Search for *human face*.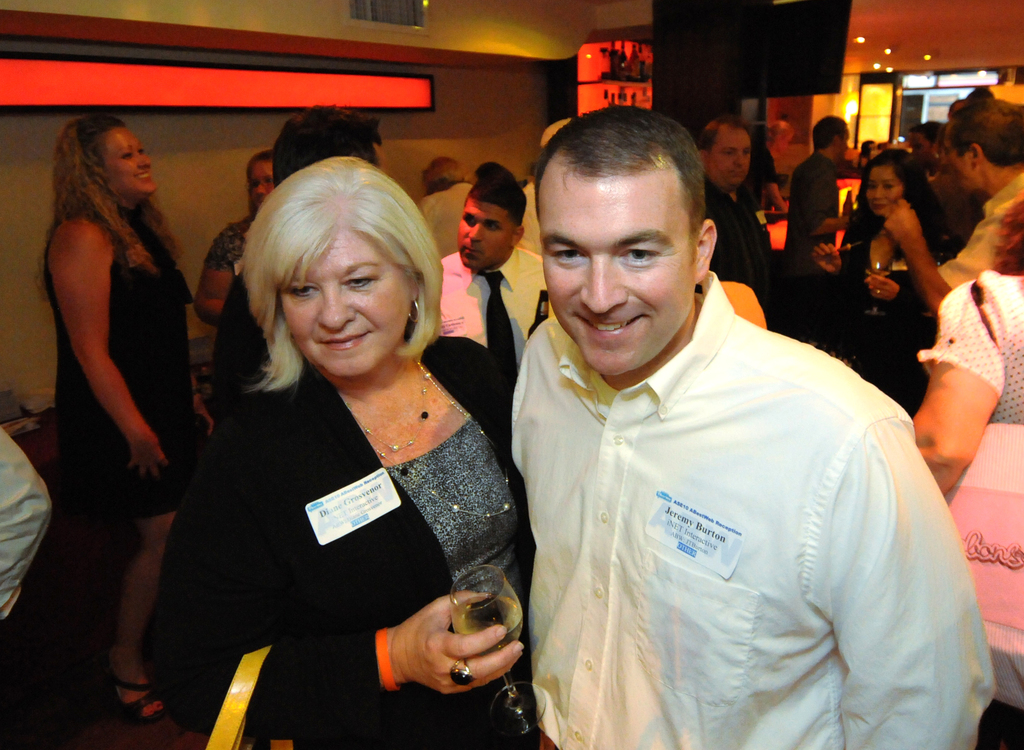
Found at detection(947, 132, 975, 191).
